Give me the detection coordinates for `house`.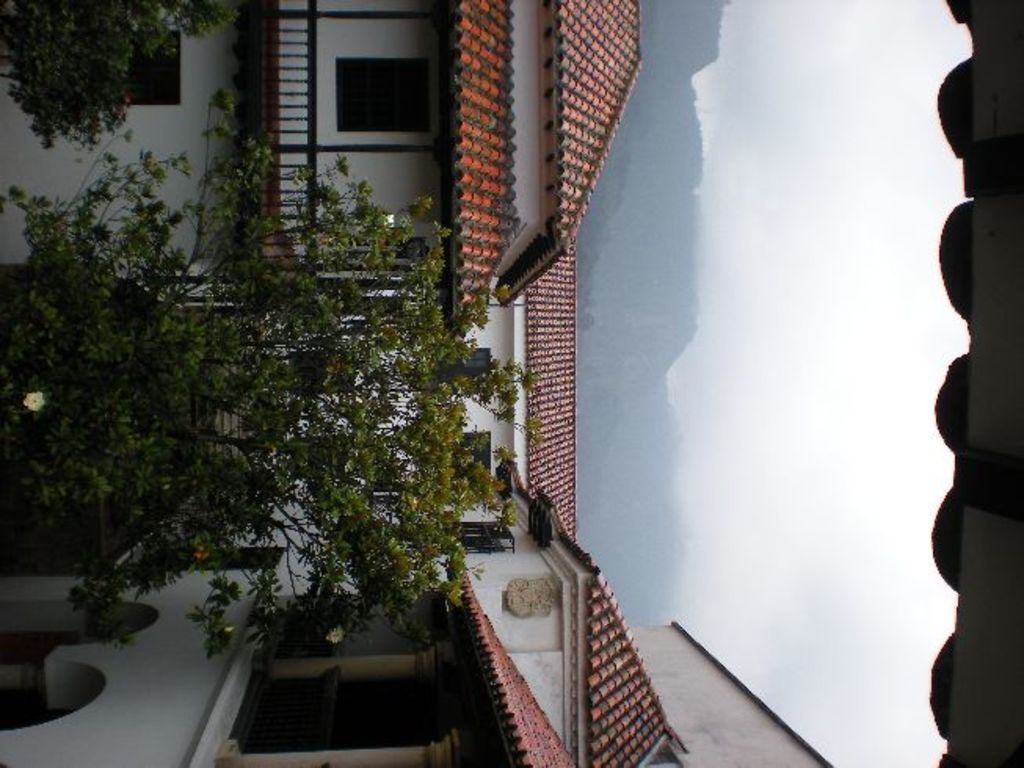
[x1=207, y1=451, x2=690, y2=766].
